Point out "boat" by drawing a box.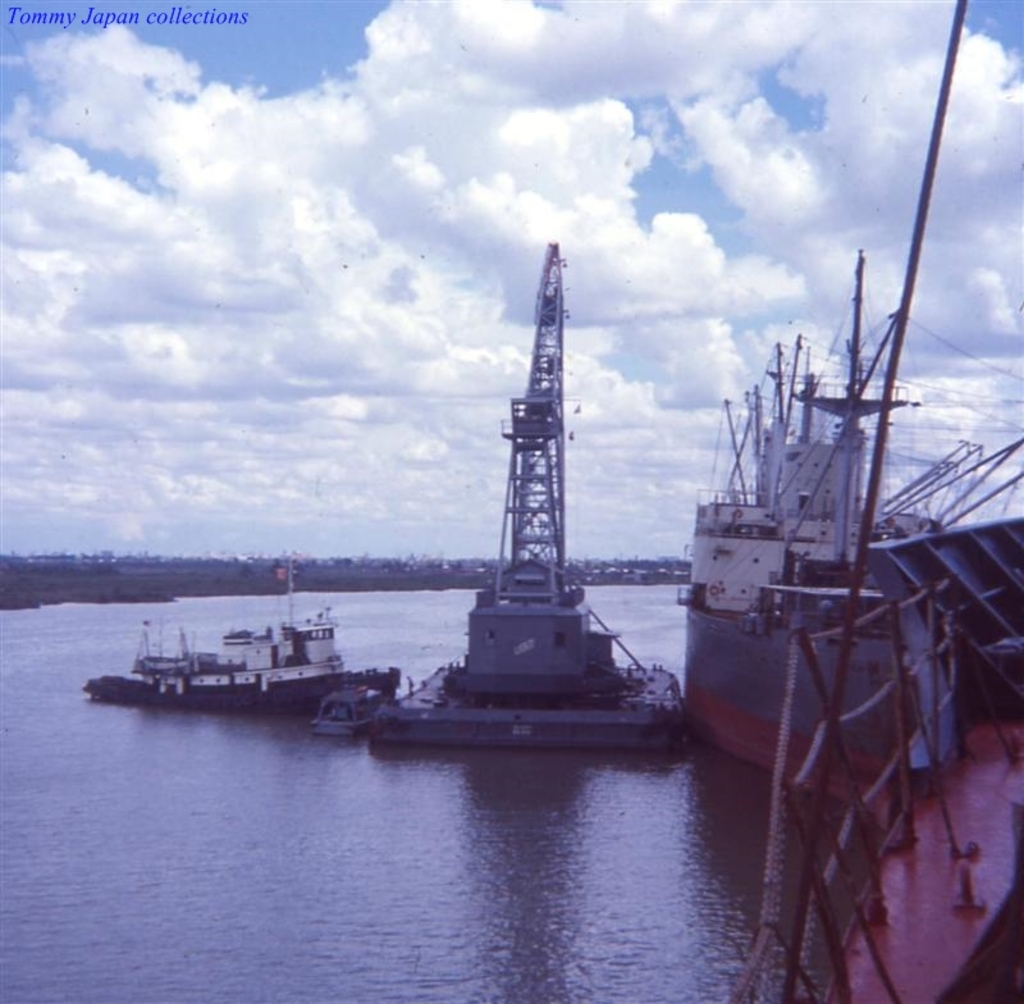
685:246:1023:832.
